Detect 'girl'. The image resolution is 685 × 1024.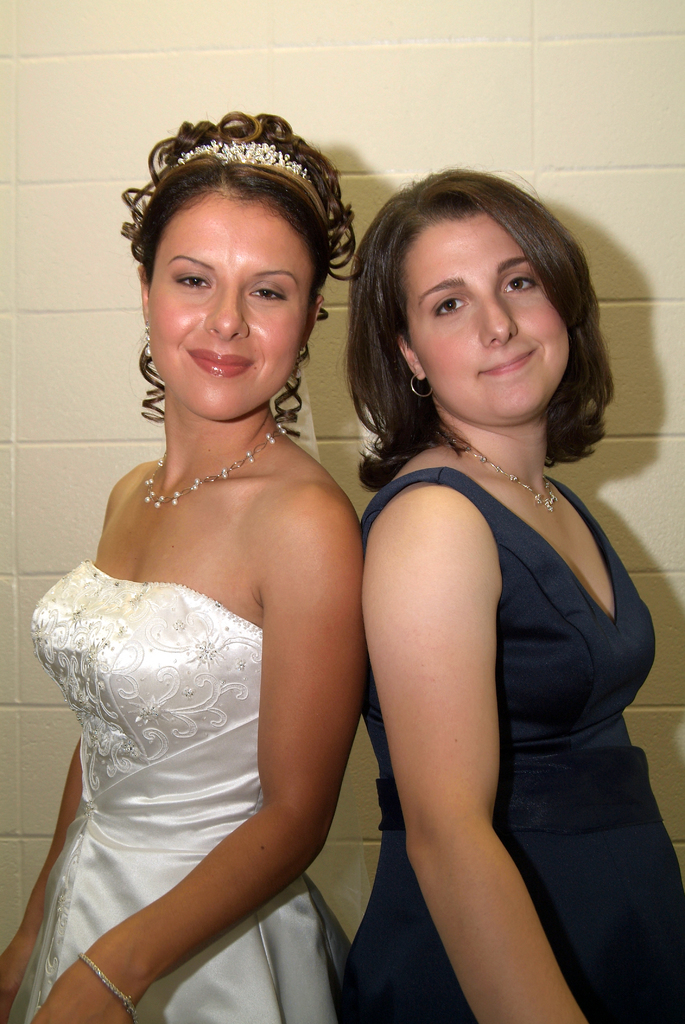
[x1=334, y1=161, x2=684, y2=1023].
